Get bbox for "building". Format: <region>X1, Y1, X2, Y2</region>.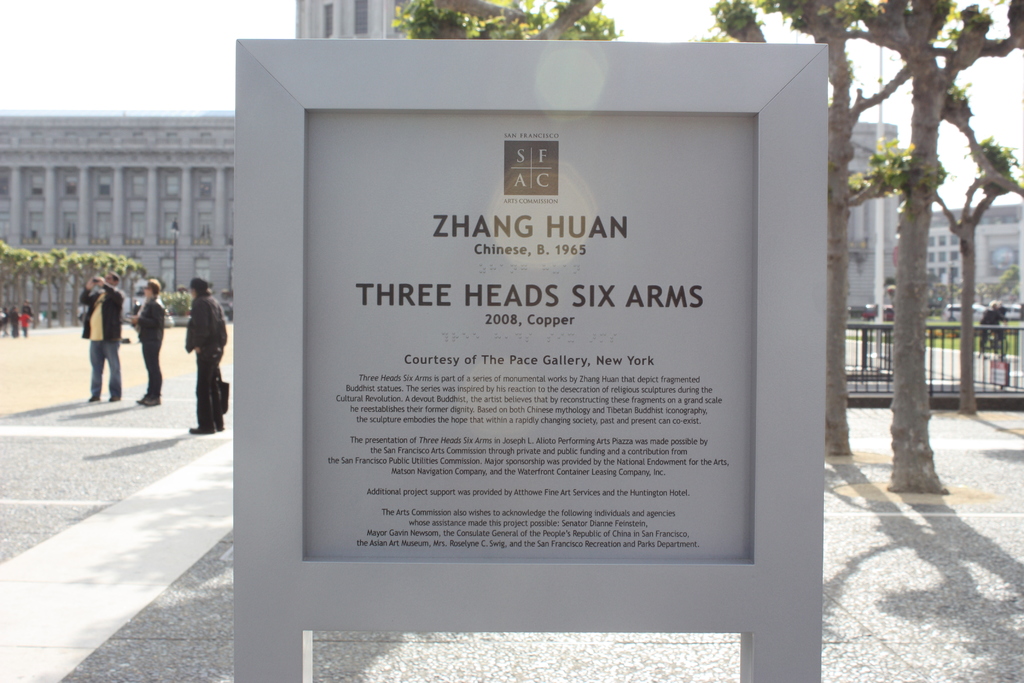
<region>0, 111, 900, 311</region>.
